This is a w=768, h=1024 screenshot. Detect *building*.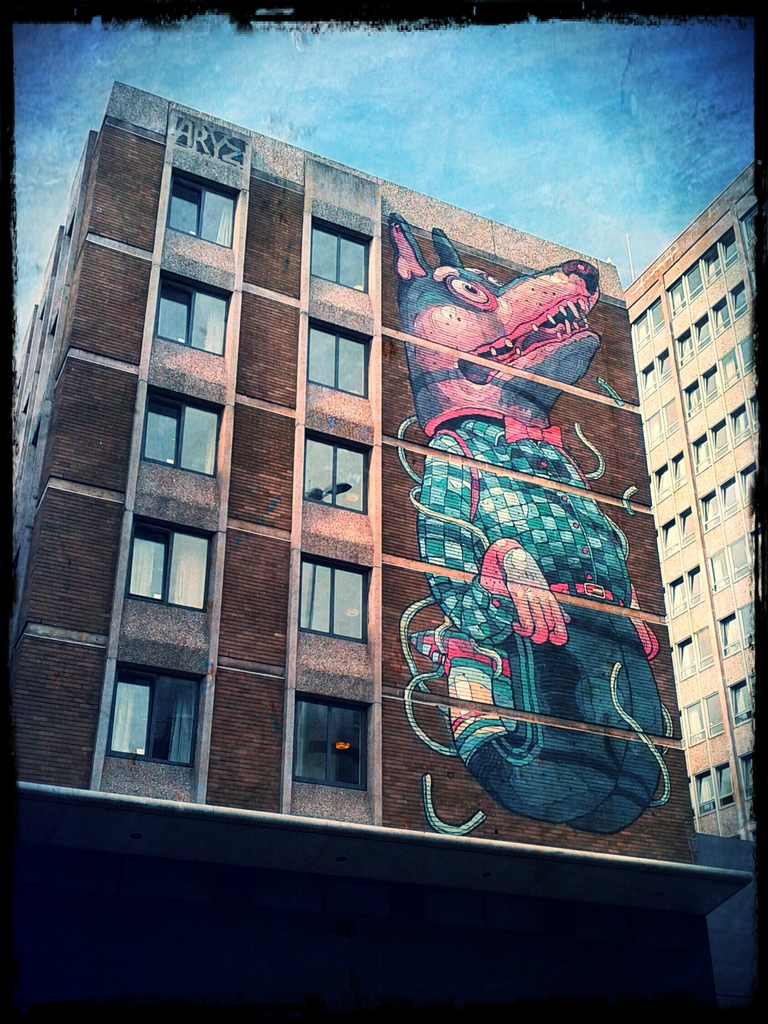
0 85 753 1020.
